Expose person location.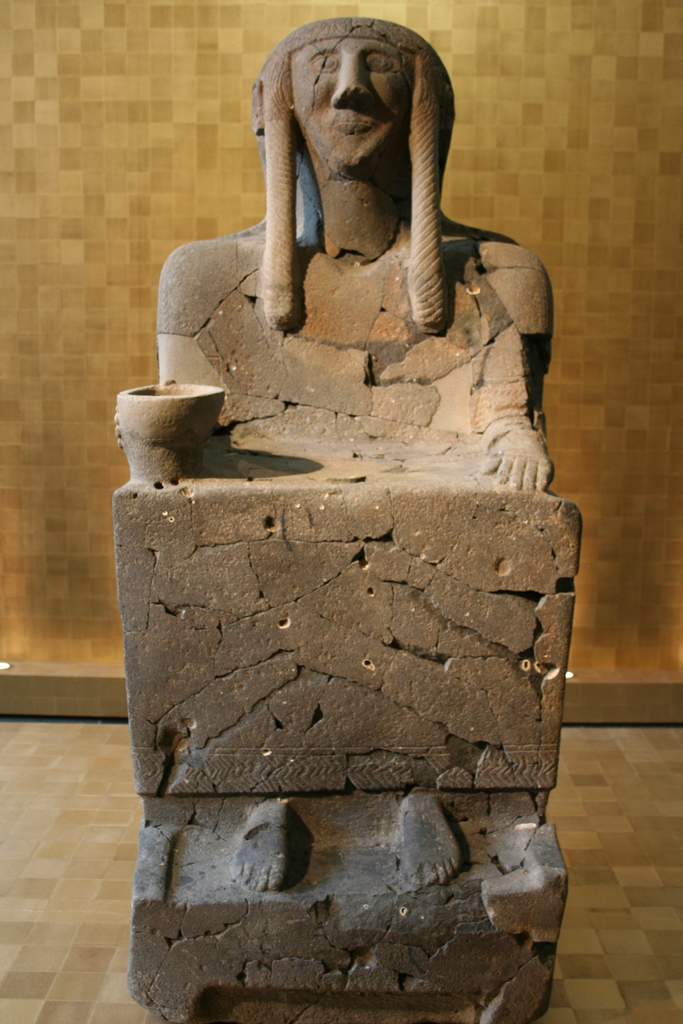
Exposed at 113,15,552,887.
